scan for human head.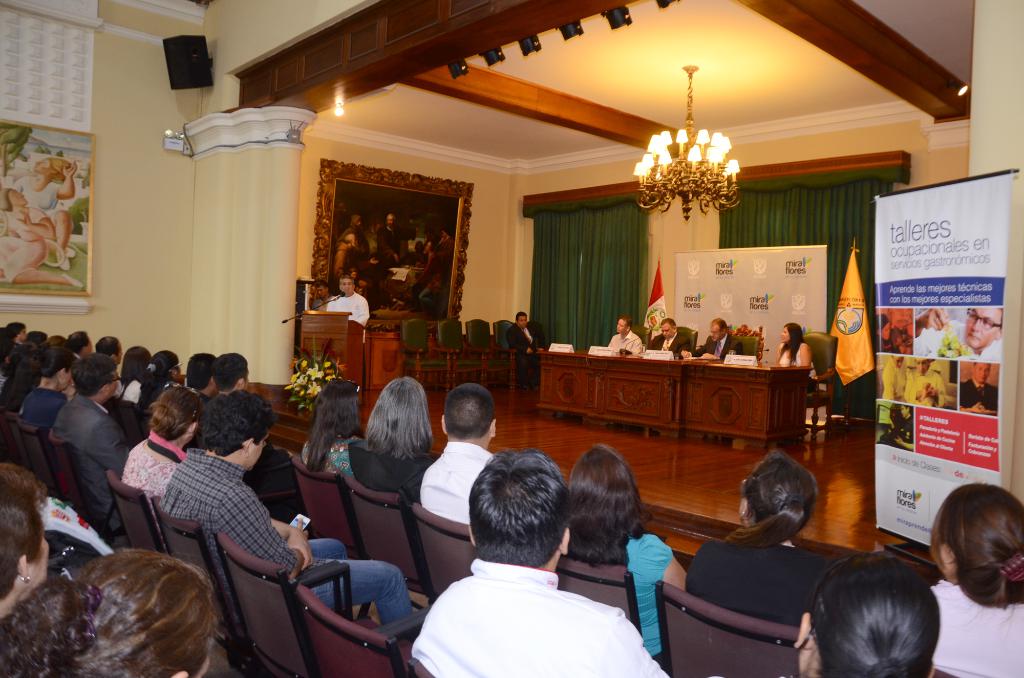
Scan result: [x1=515, y1=310, x2=527, y2=329].
